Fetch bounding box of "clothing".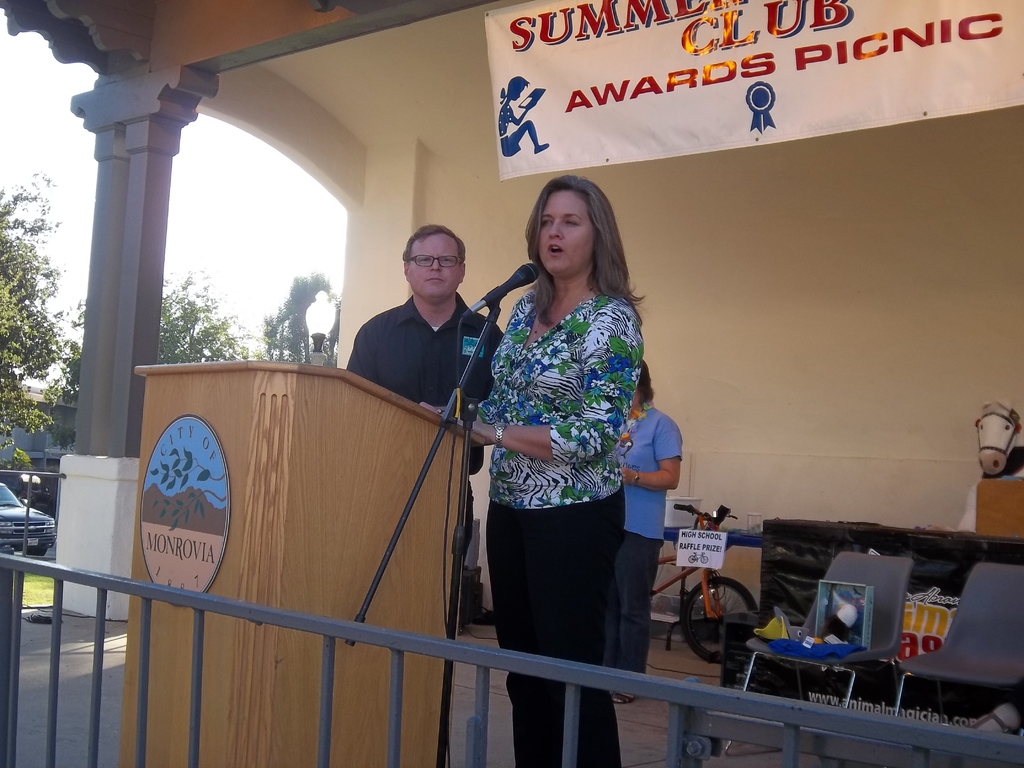
Bbox: x1=468, y1=278, x2=646, y2=767.
